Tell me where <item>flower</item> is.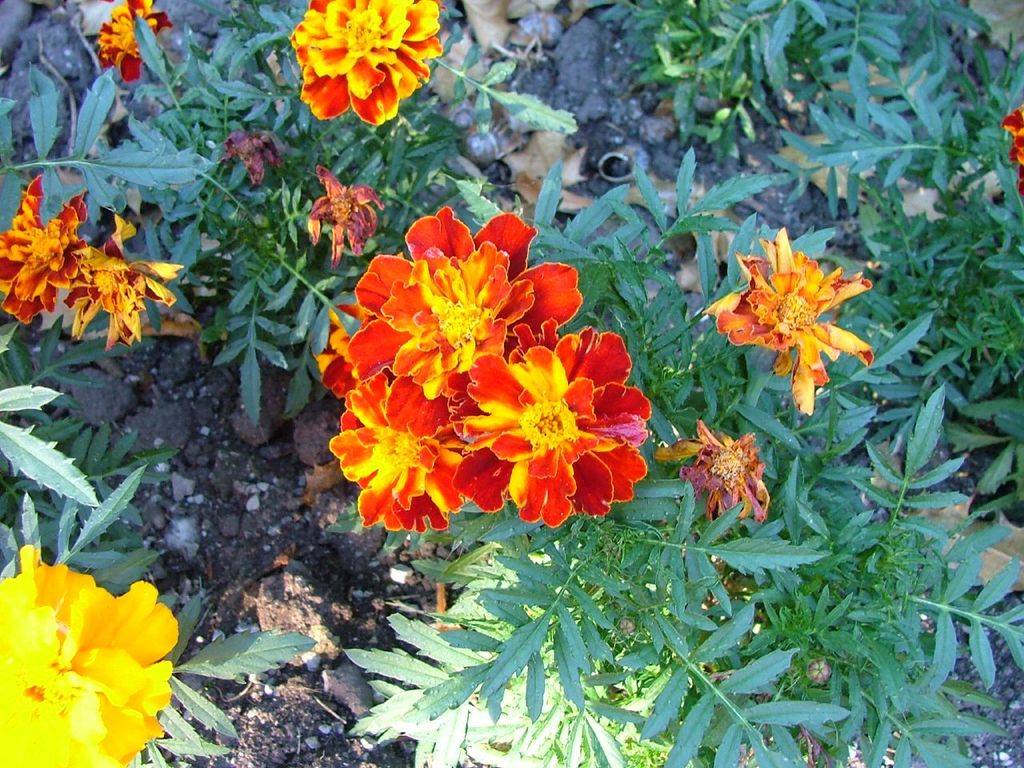
<item>flower</item> is at box=[661, 426, 777, 520].
